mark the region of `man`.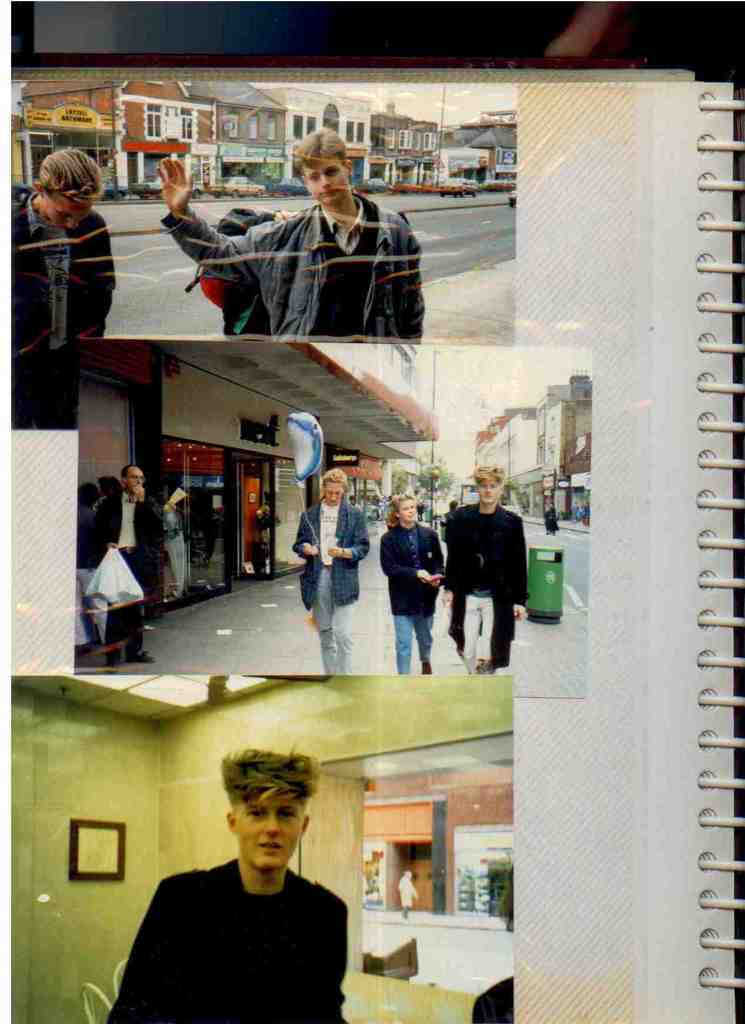
Region: region(438, 461, 538, 676).
